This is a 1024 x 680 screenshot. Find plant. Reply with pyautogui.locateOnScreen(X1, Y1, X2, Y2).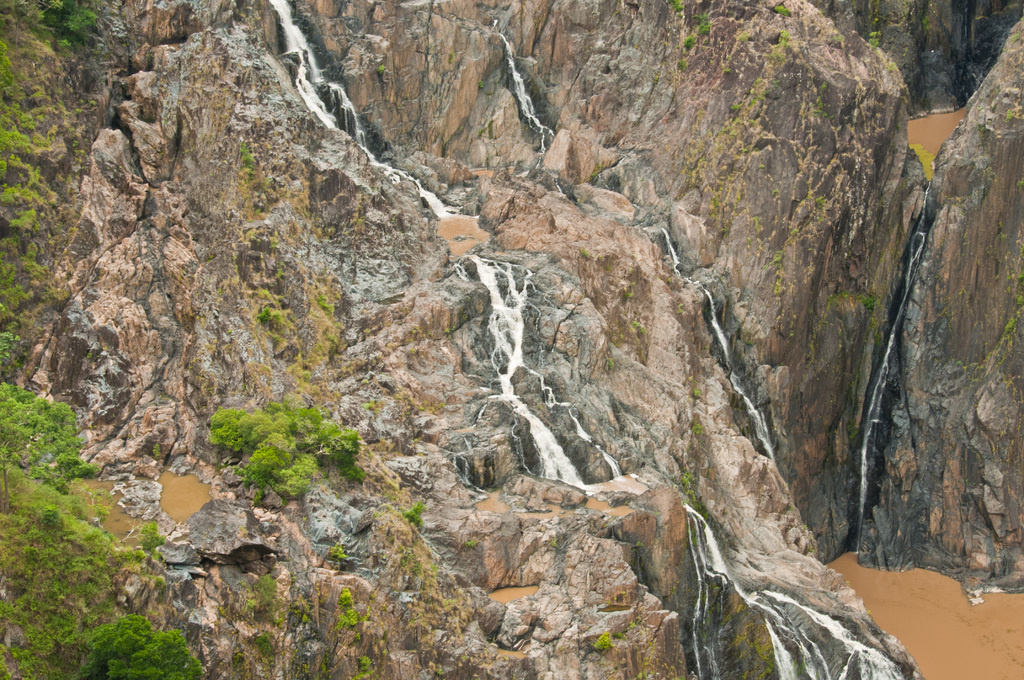
pyautogui.locateOnScreen(475, 79, 487, 91).
